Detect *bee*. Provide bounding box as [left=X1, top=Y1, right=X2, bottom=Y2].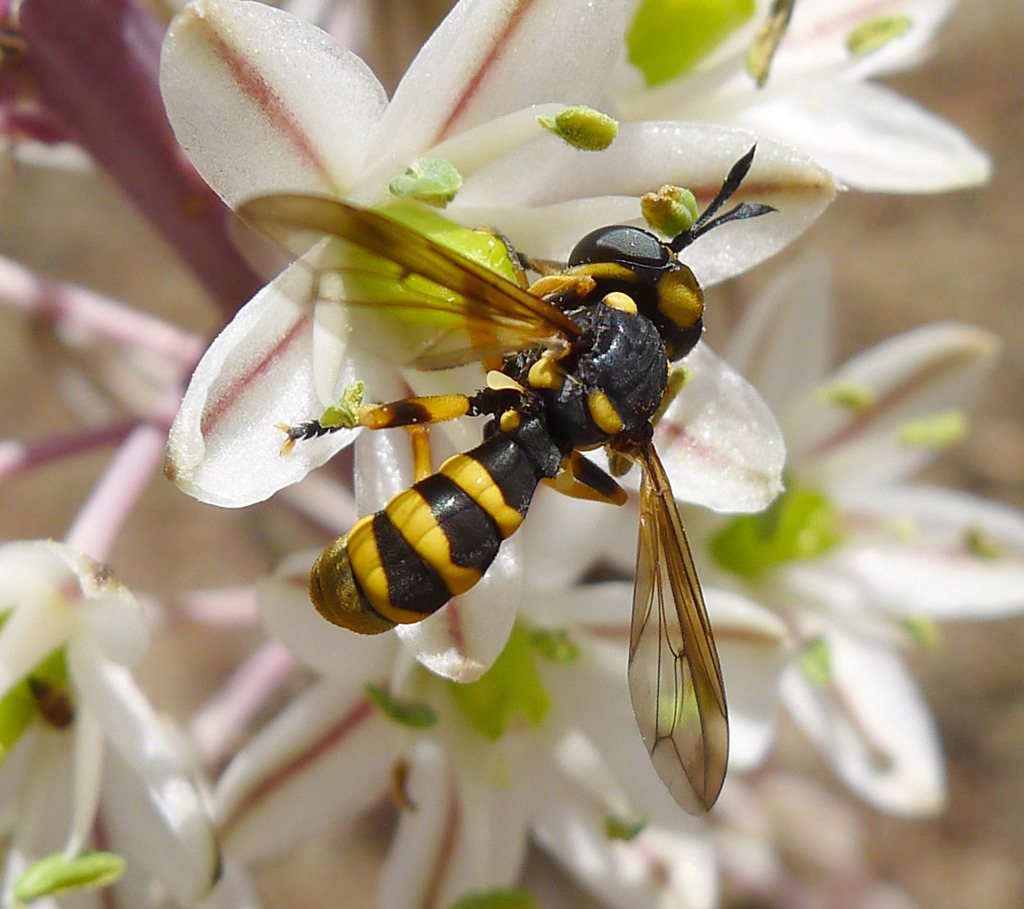
[left=225, top=146, right=778, bottom=816].
